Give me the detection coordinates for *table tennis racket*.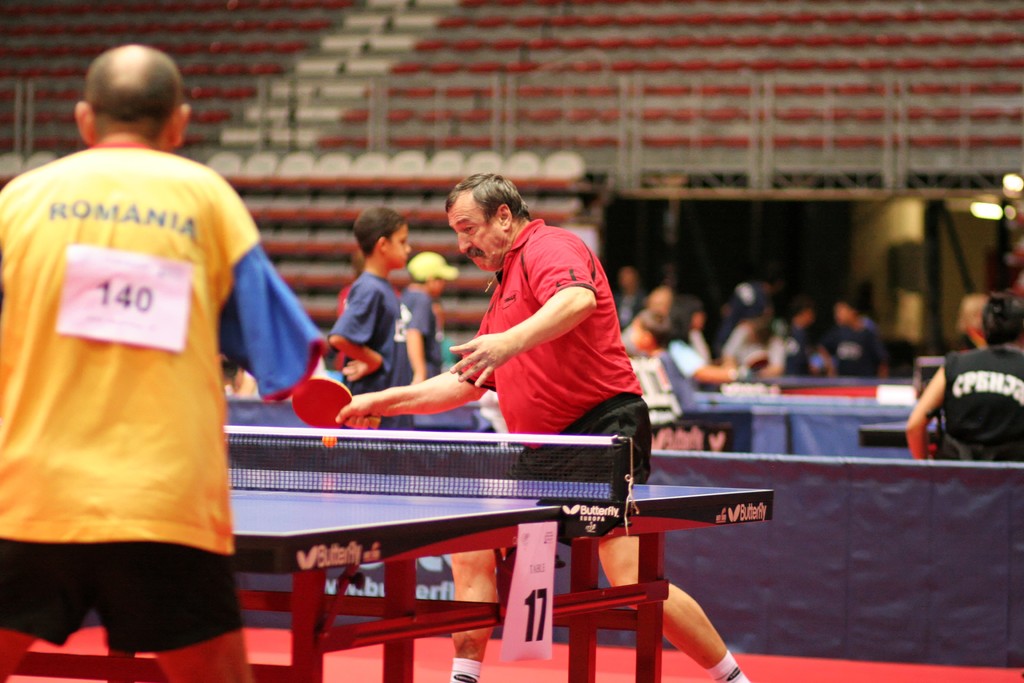
291 375 379 433.
